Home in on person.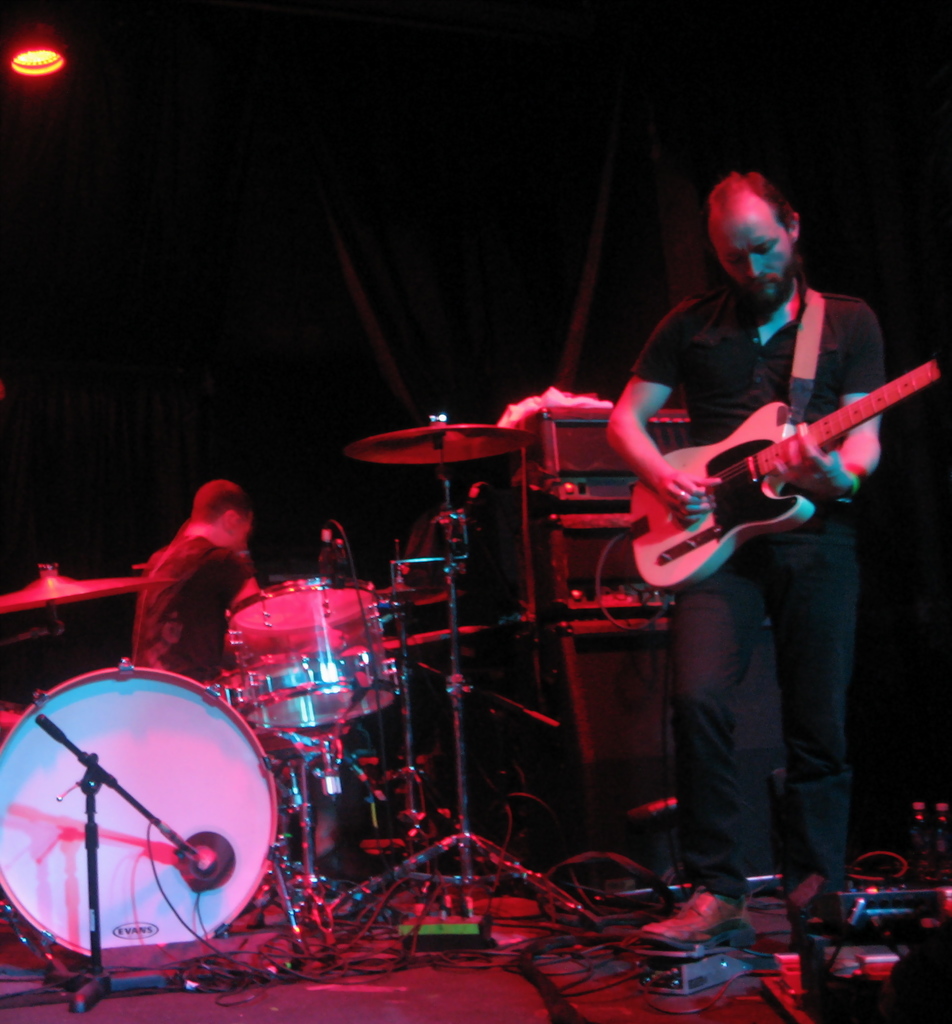
Homed in at {"left": 129, "top": 476, "right": 252, "bottom": 692}.
